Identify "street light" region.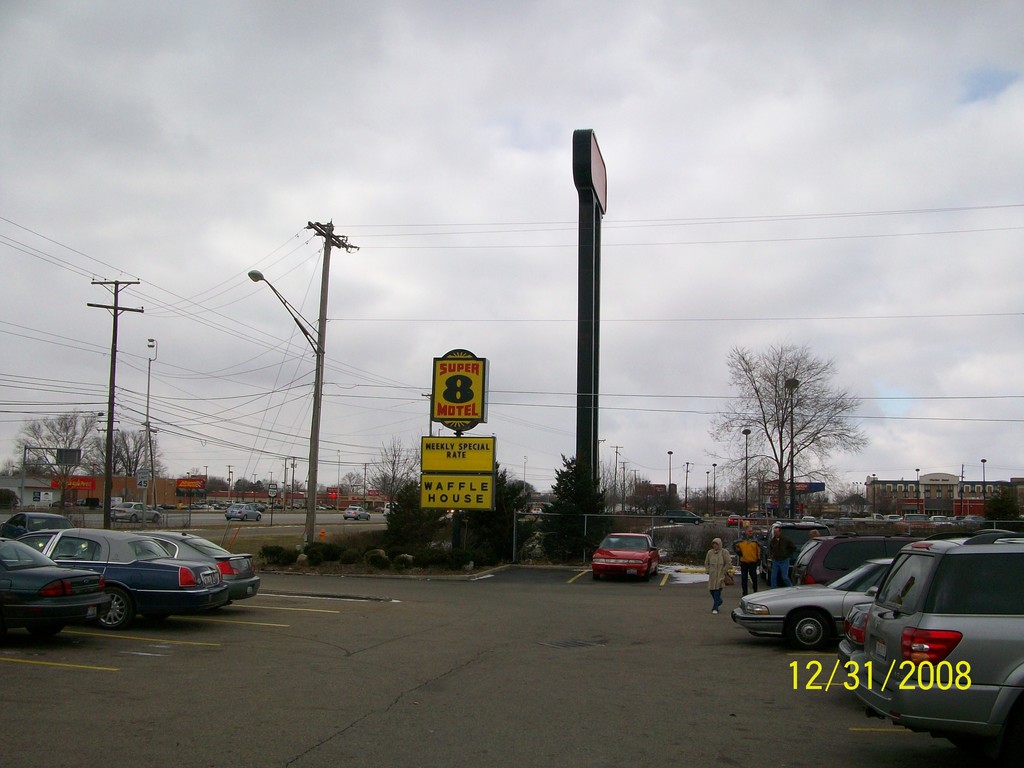
Region: box=[253, 471, 257, 502].
